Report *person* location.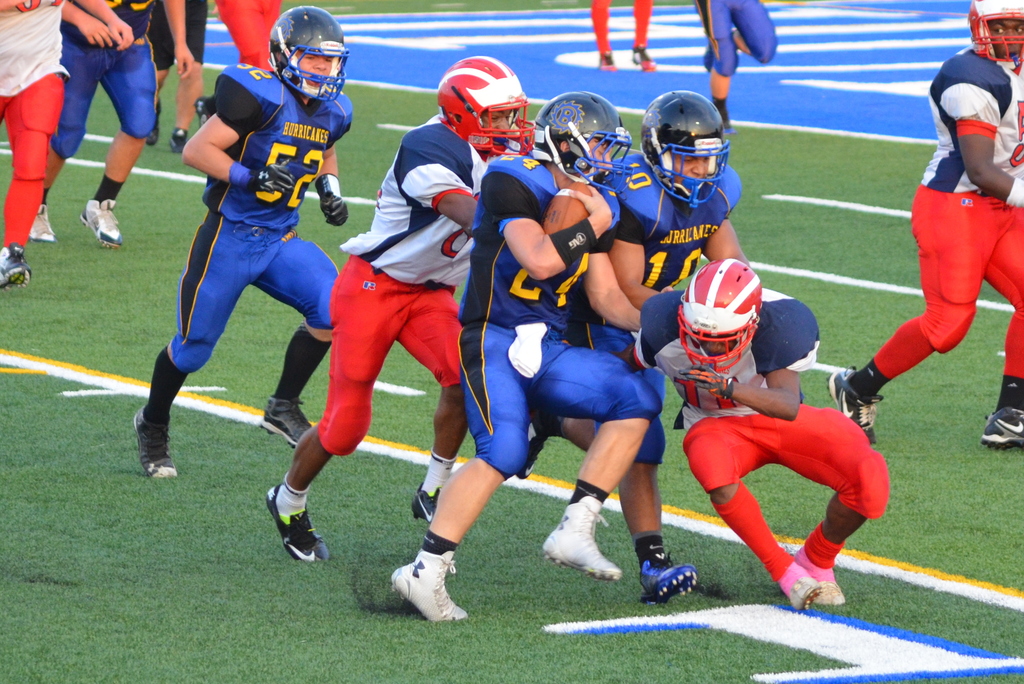
Report: bbox=[517, 86, 748, 593].
